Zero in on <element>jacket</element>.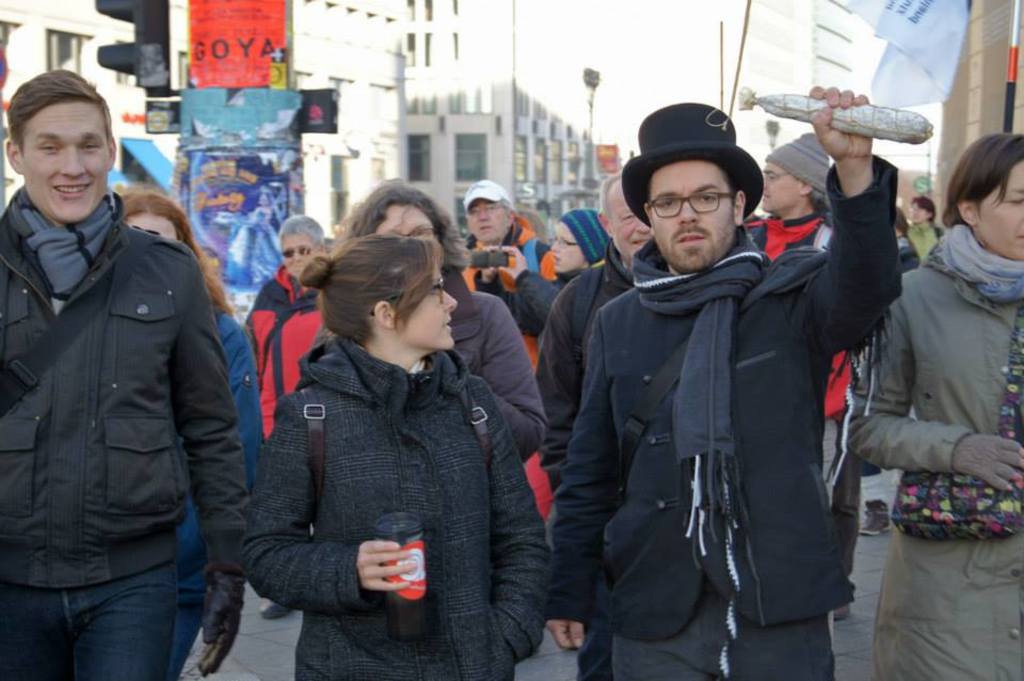
Zeroed in: detection(439, 266, 549, 461).
